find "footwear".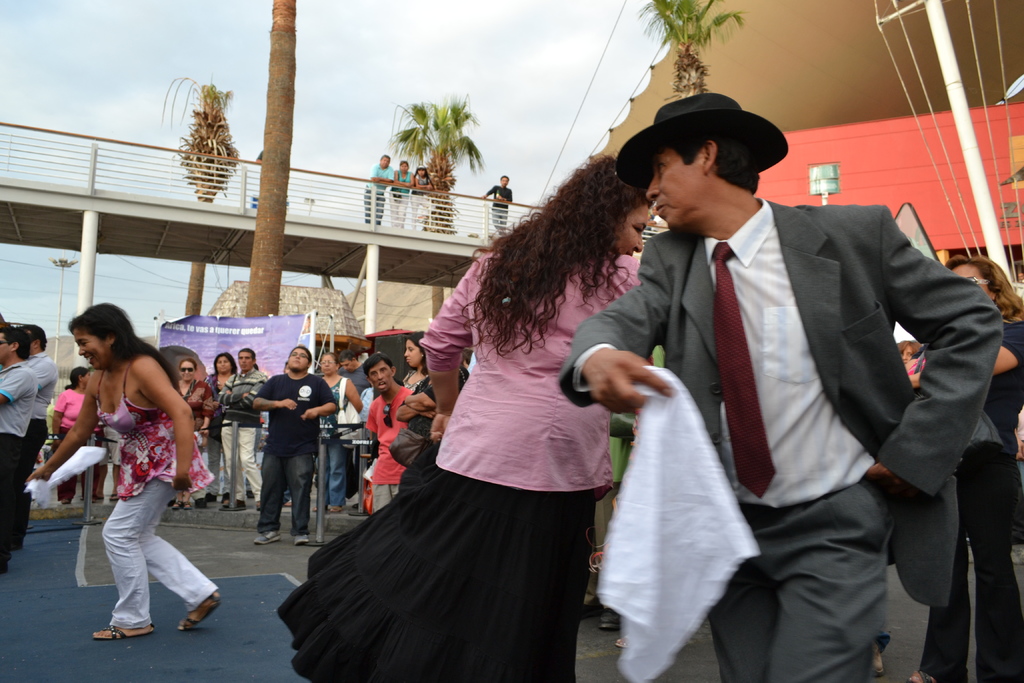
<bbox>181, 592, 225, 635</bbox>.
